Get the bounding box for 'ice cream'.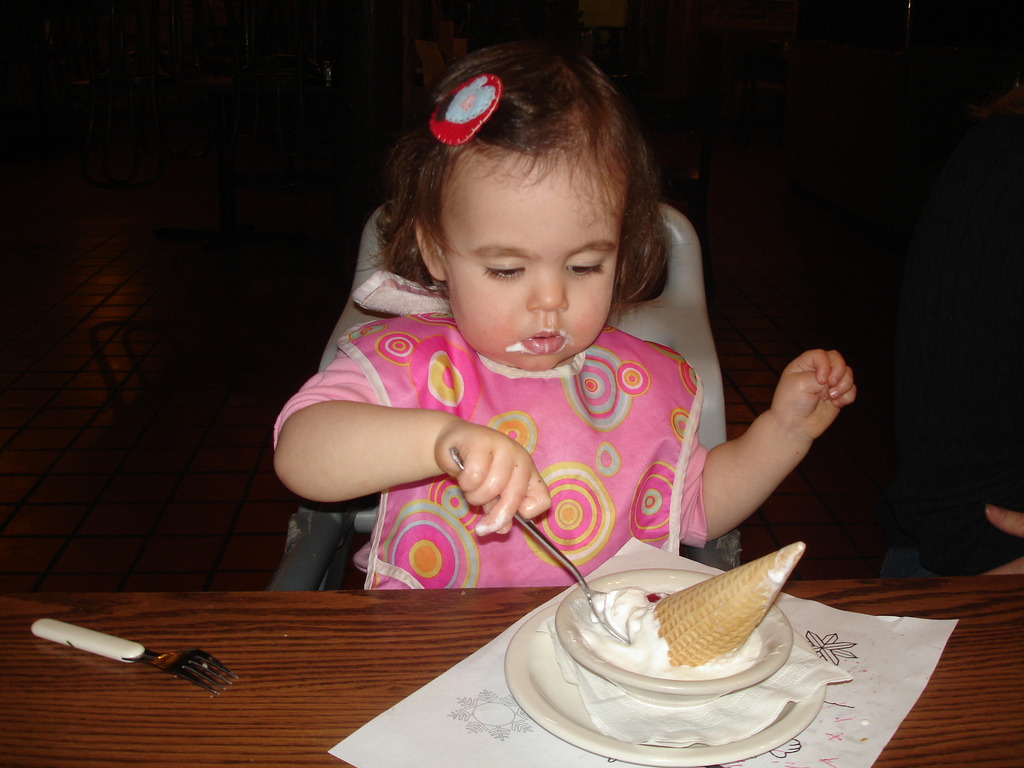
bbox(586, 547, 805, 678).
